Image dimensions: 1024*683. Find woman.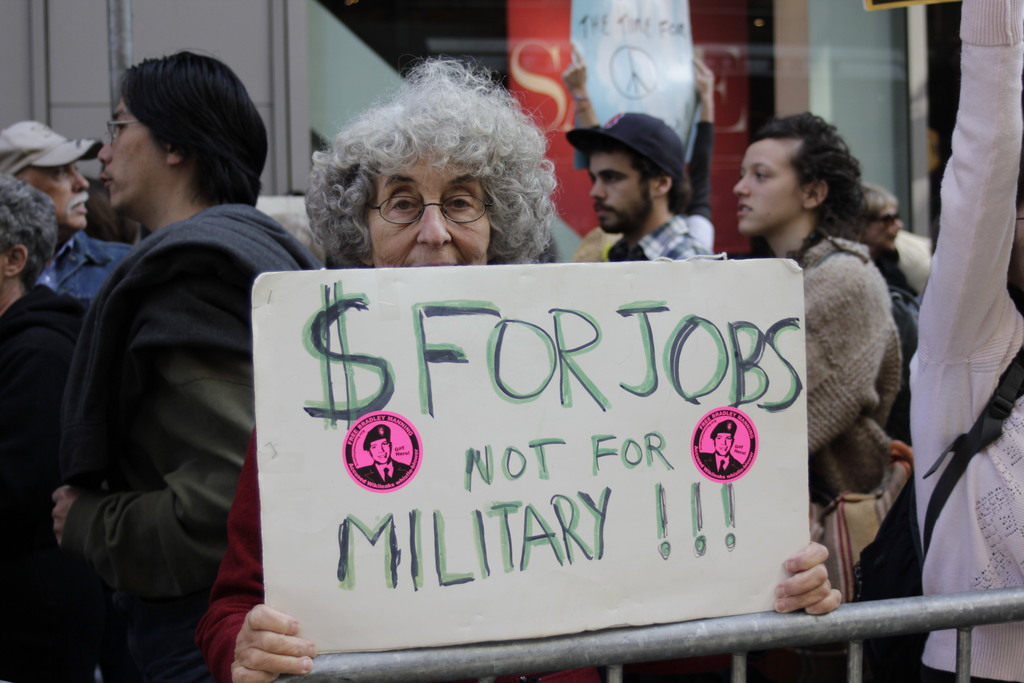
detection(729, 104, 916, 605).
